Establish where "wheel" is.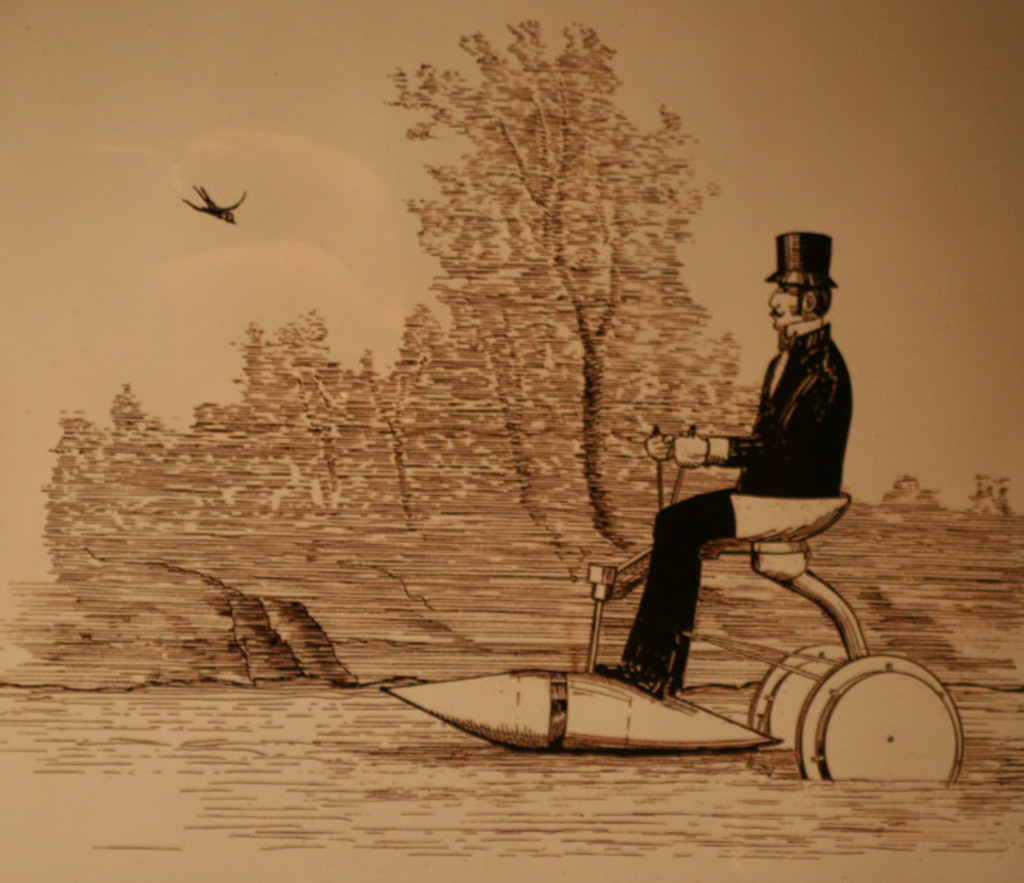
Established at {"left": 799, "top": 660, "right": 936, "bottom": 782}.
